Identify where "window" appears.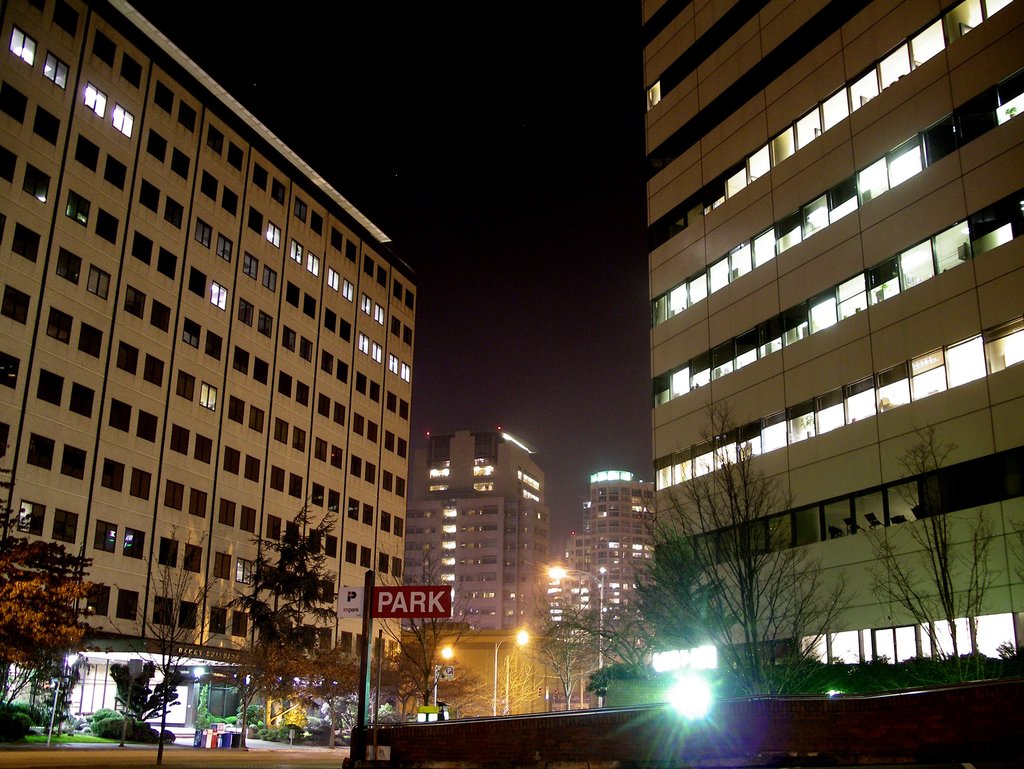
Appears at BBox(175, 317, 199, 351).
